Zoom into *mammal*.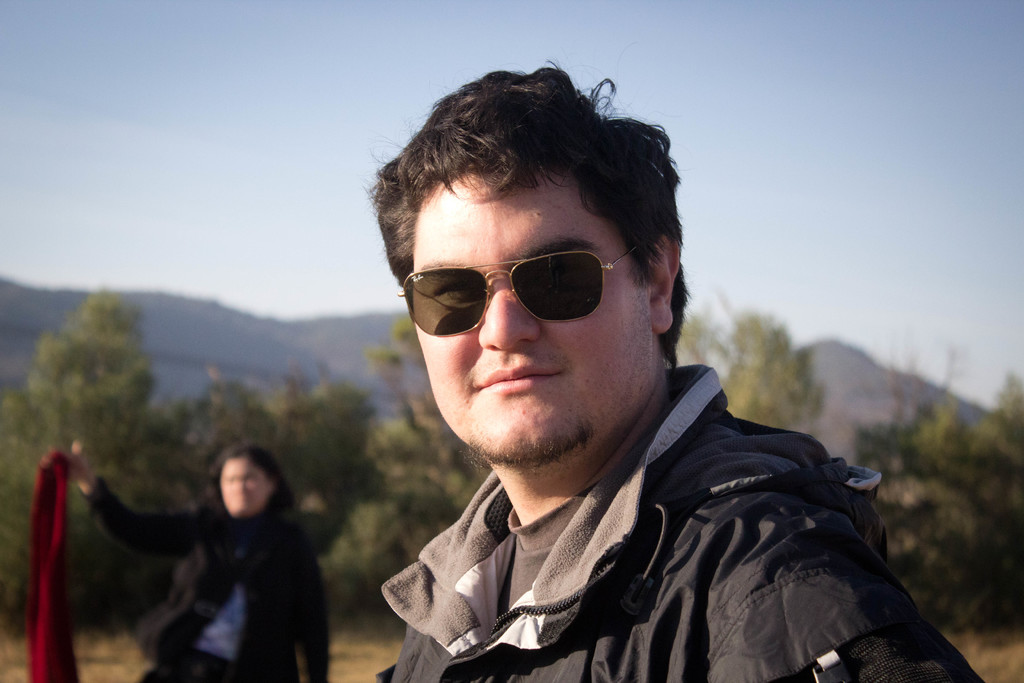
Zoom target: BBox(84, 443, 352, 680).
